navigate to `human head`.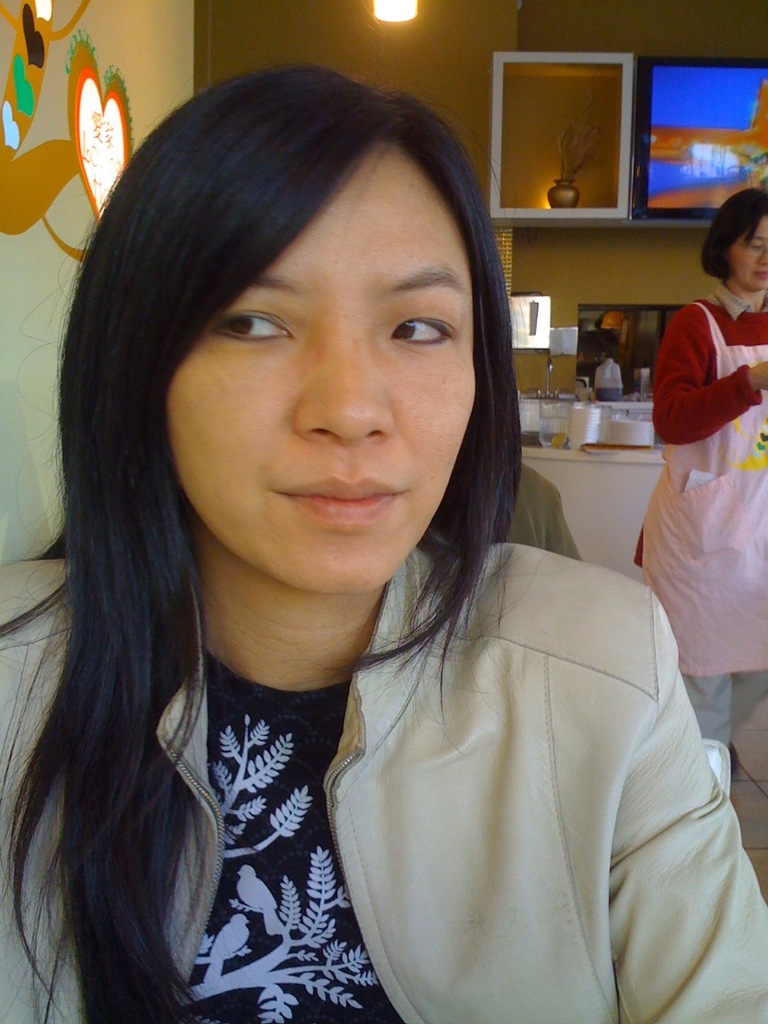
Navigation target: (left=82, top=33, right=610, bottom=678).
